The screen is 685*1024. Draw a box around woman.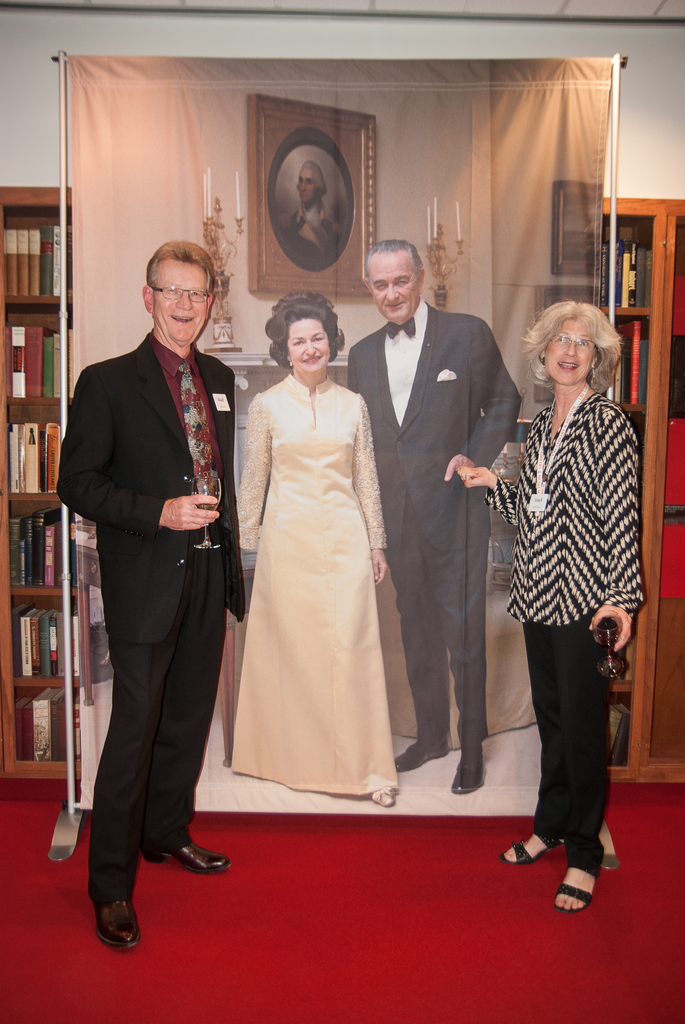
bbox=(454, 300, 654, 927).
